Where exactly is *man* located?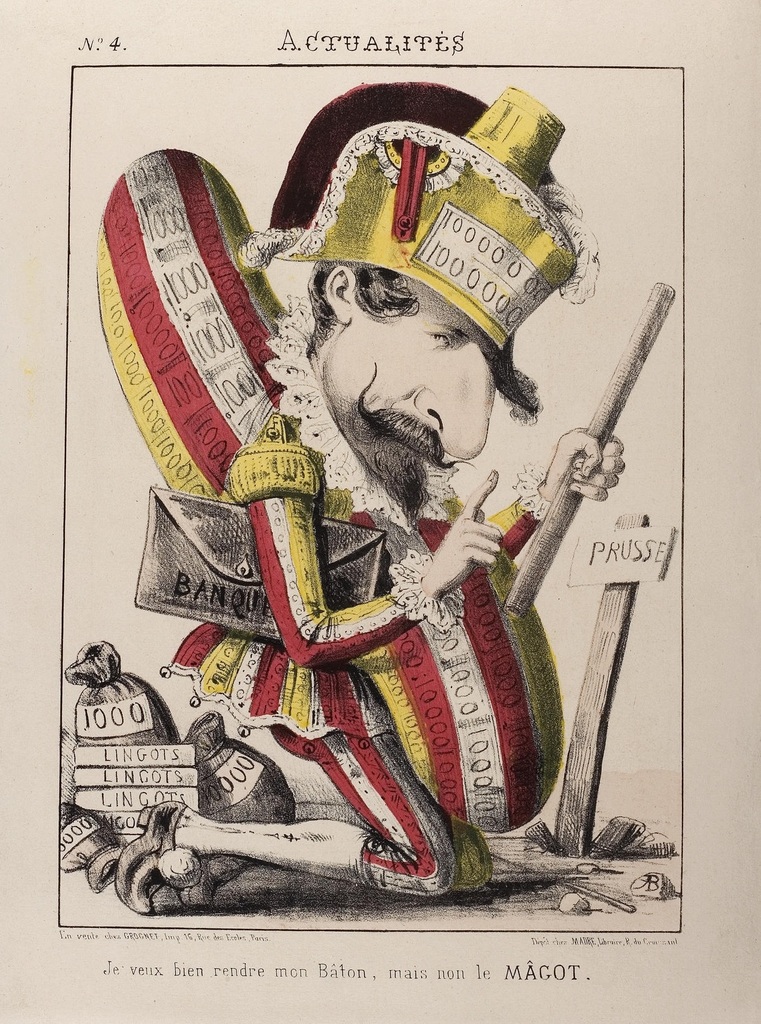
Its bounding box is <bbox>130, 138, 645, 868</bbox>.
